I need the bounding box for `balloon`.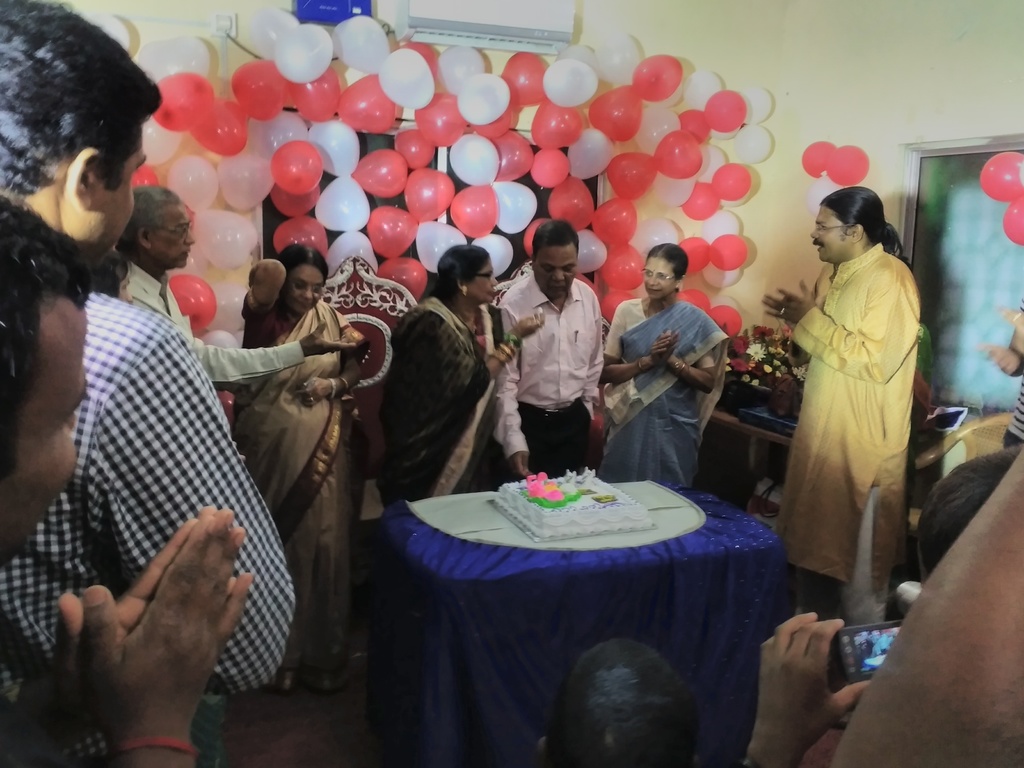
Here it is: crop(141, 116, 181, 164).
